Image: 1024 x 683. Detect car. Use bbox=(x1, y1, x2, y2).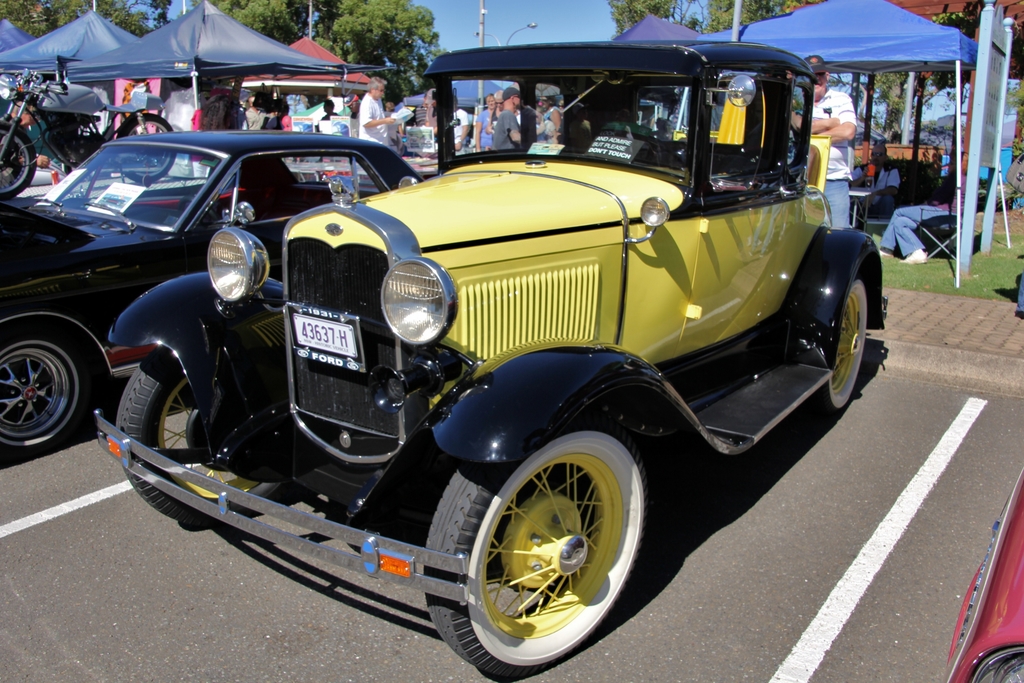
bbox=(98, 40, 891, 682).
